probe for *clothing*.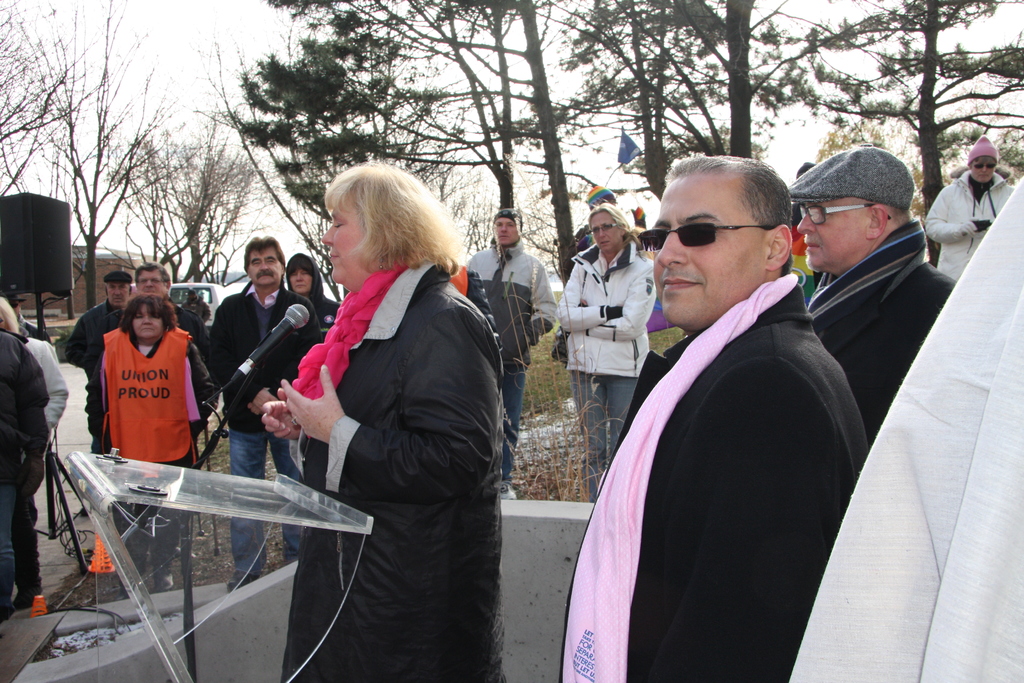
Probe result: [x1=163, y1=302, x2=225, y2=365].
